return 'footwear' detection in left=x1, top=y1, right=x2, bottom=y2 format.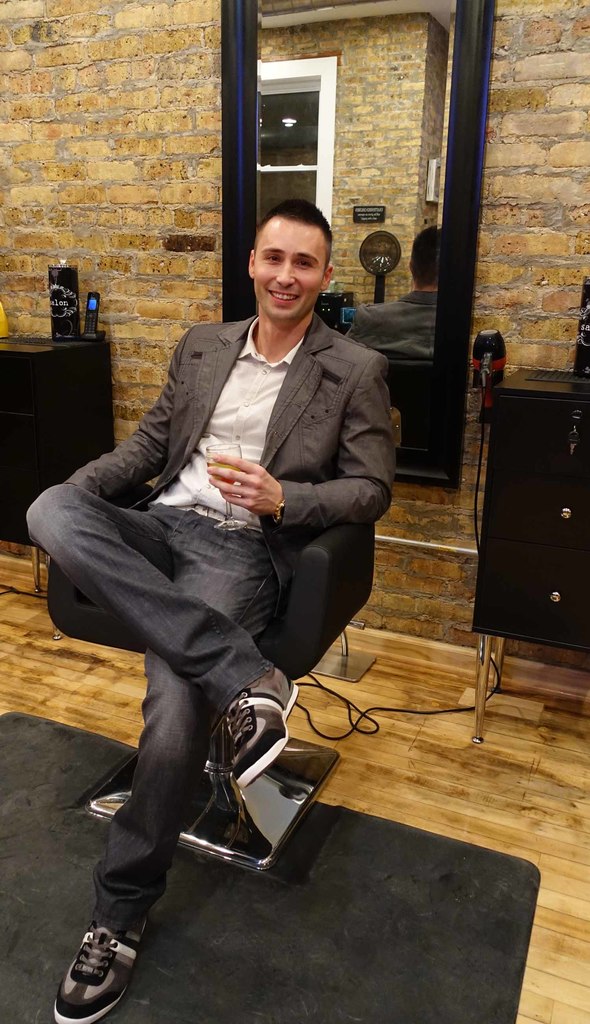
left=215, top=667, right=299, bottom=790.
